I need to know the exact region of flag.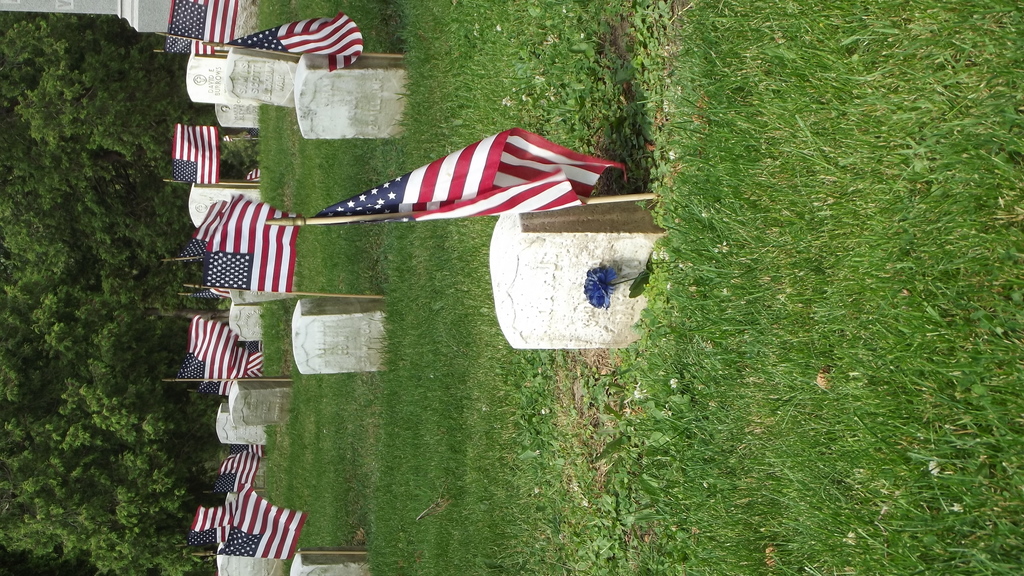
Region: region(204, 342, 260, 397).
